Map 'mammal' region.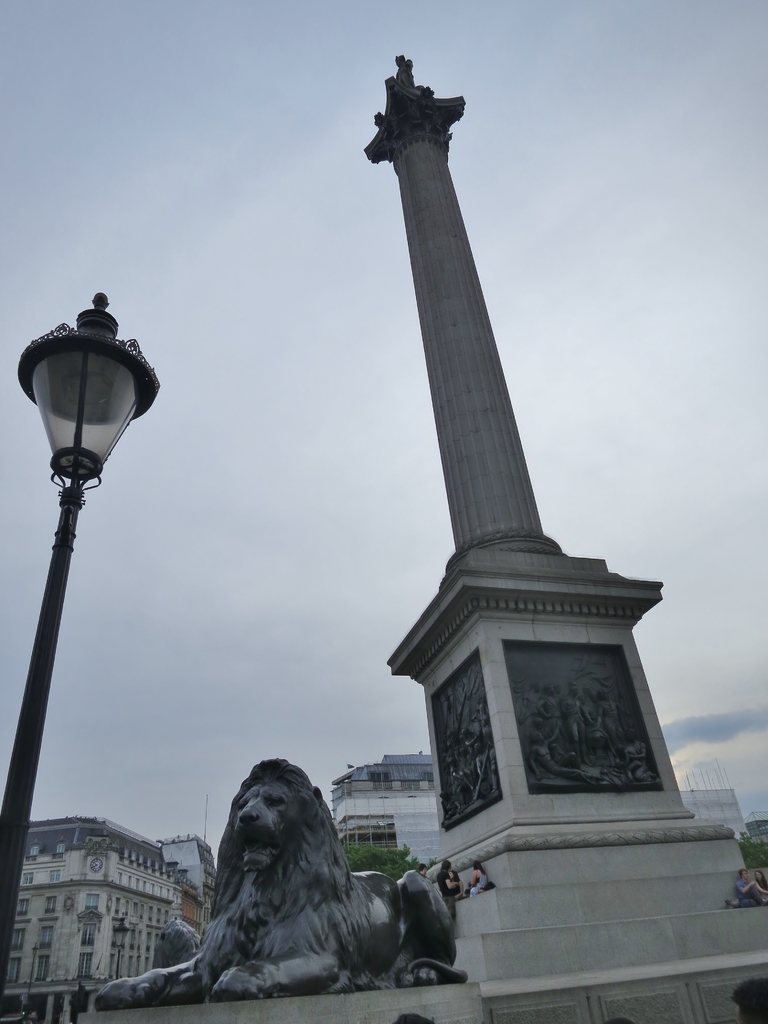
Mapped to rect(460, 724, 478, 759).
